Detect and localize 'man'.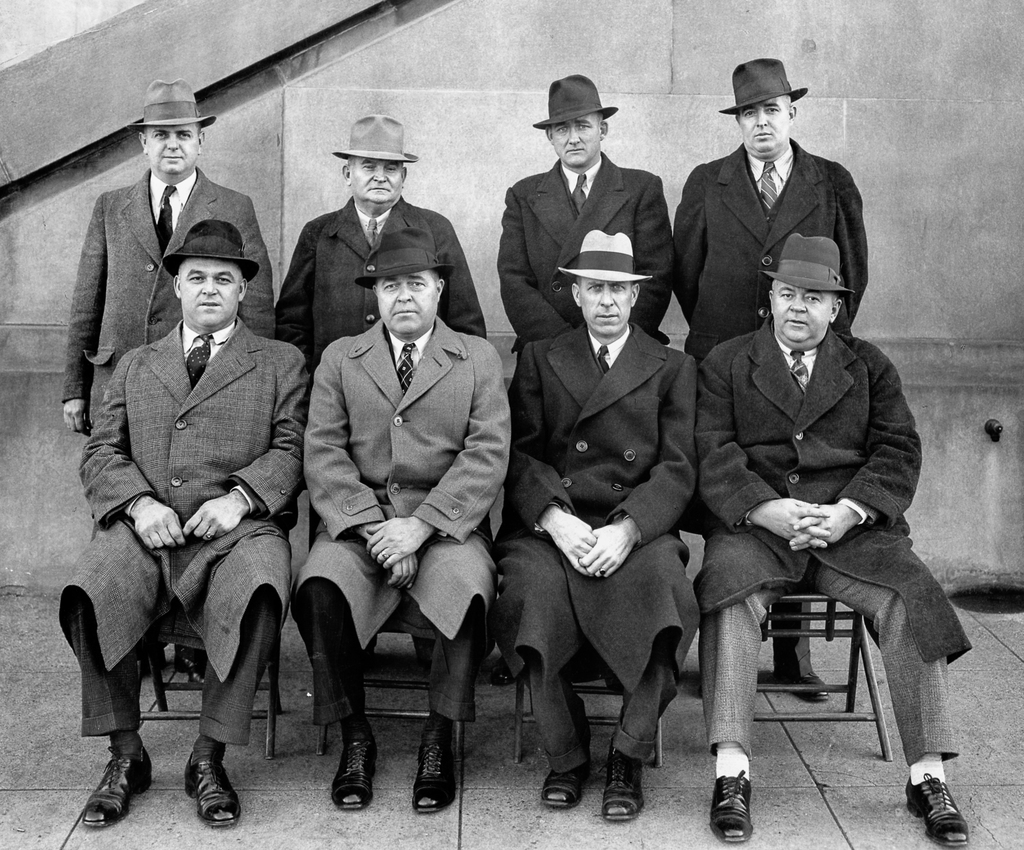
Localized at 493,75,674,689.
